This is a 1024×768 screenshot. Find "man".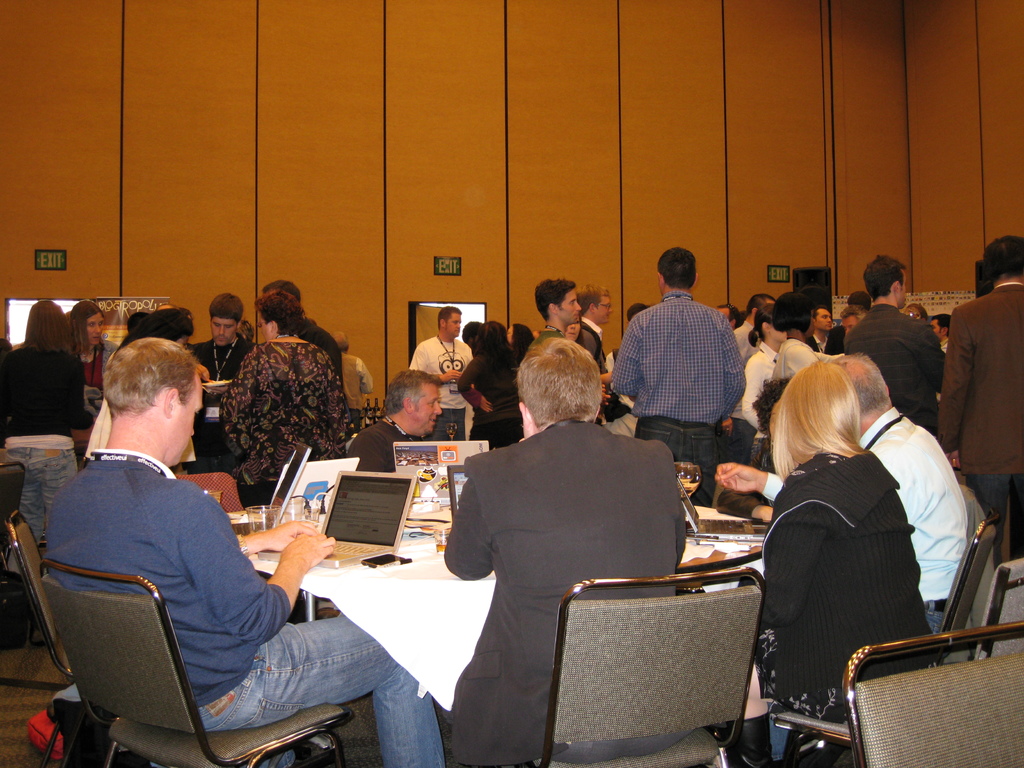
Bounding box: (x1=611, y1=250, x2=746, y2=509).
